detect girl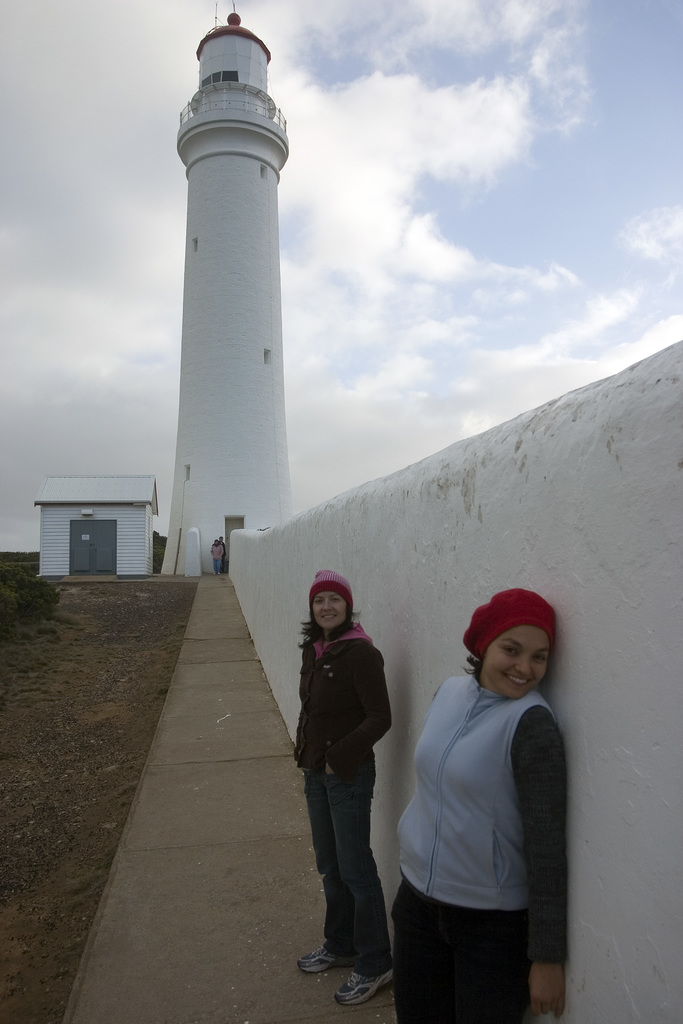
locate(277, 562, 418, 973)
